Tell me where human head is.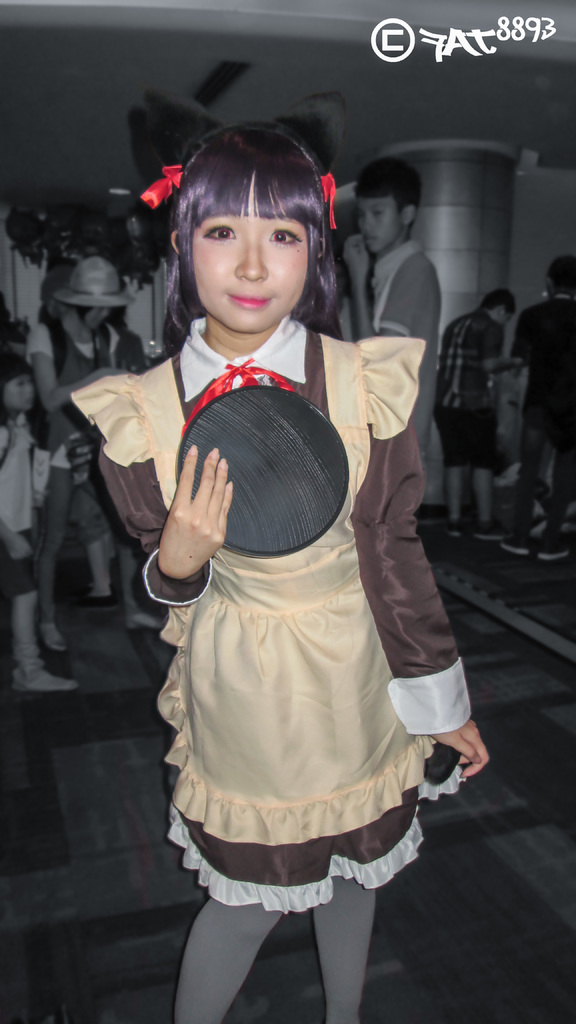
human head is at <bbox>67, 256, 126, 335</bbox>.
